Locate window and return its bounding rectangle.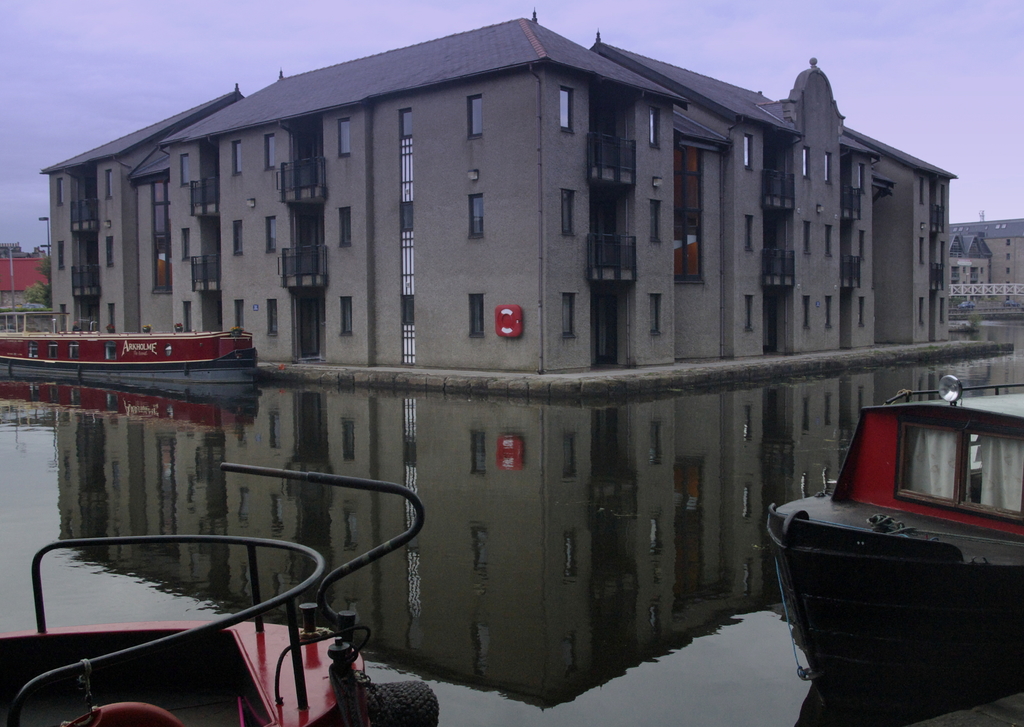
[left=59, top=241, right=63, bottom=269].
